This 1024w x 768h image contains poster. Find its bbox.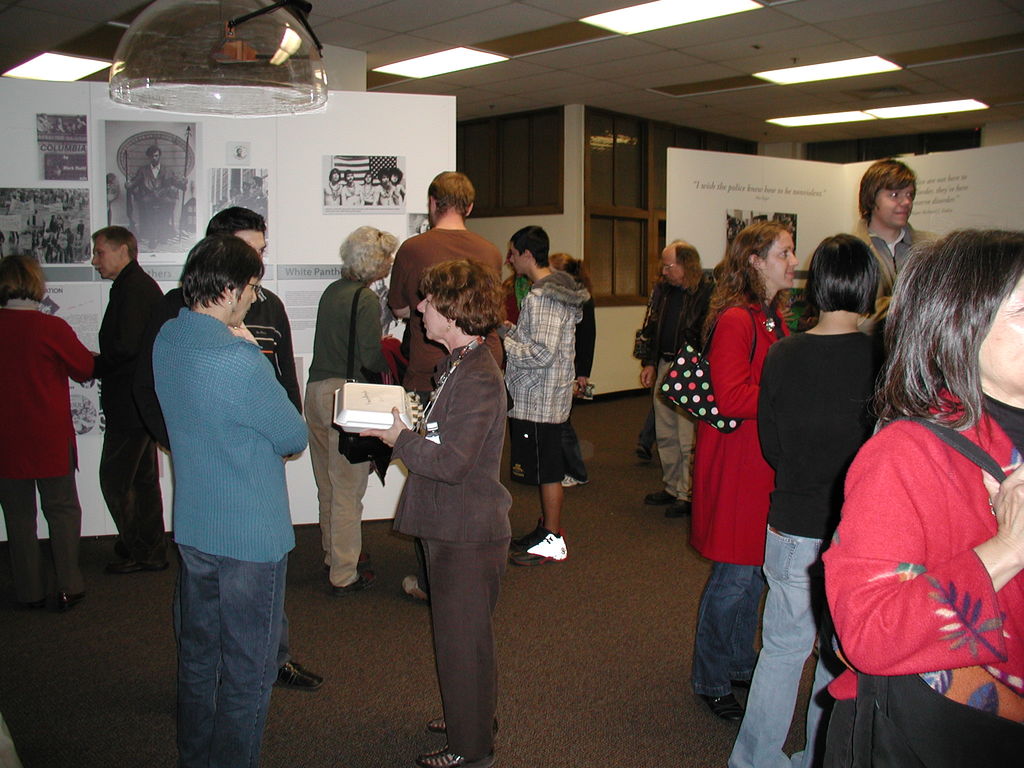
BBox(209, 164, 272, 252).
